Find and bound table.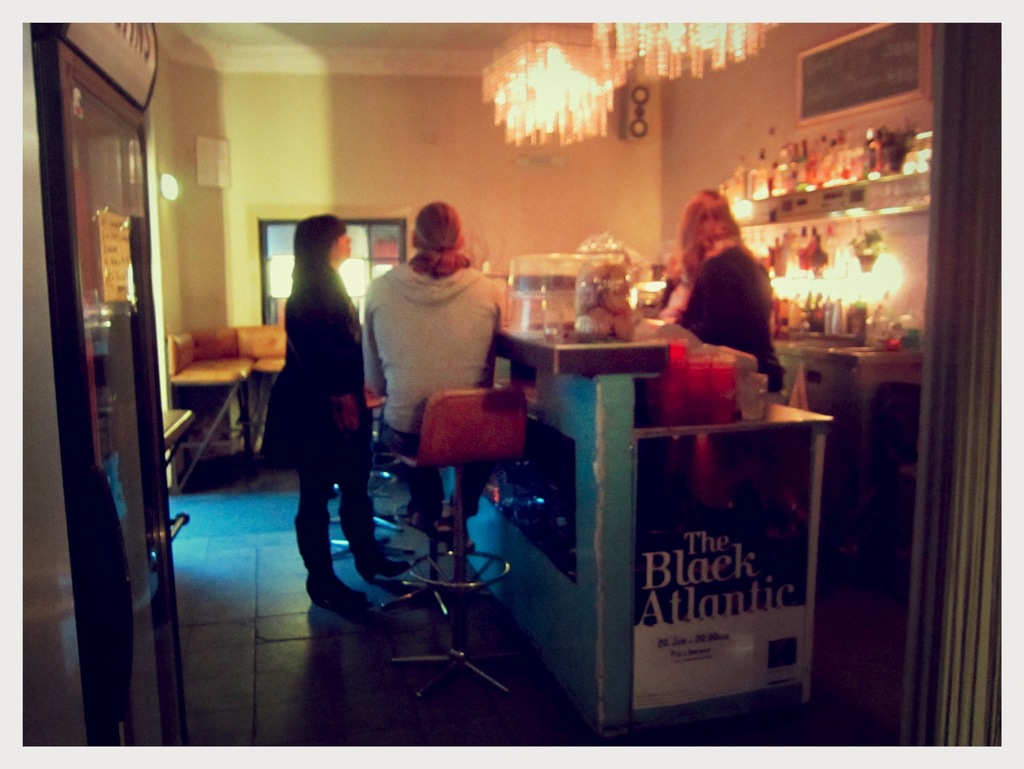
Bound: <bbox>491, 317, 831, 731</bbox>.
